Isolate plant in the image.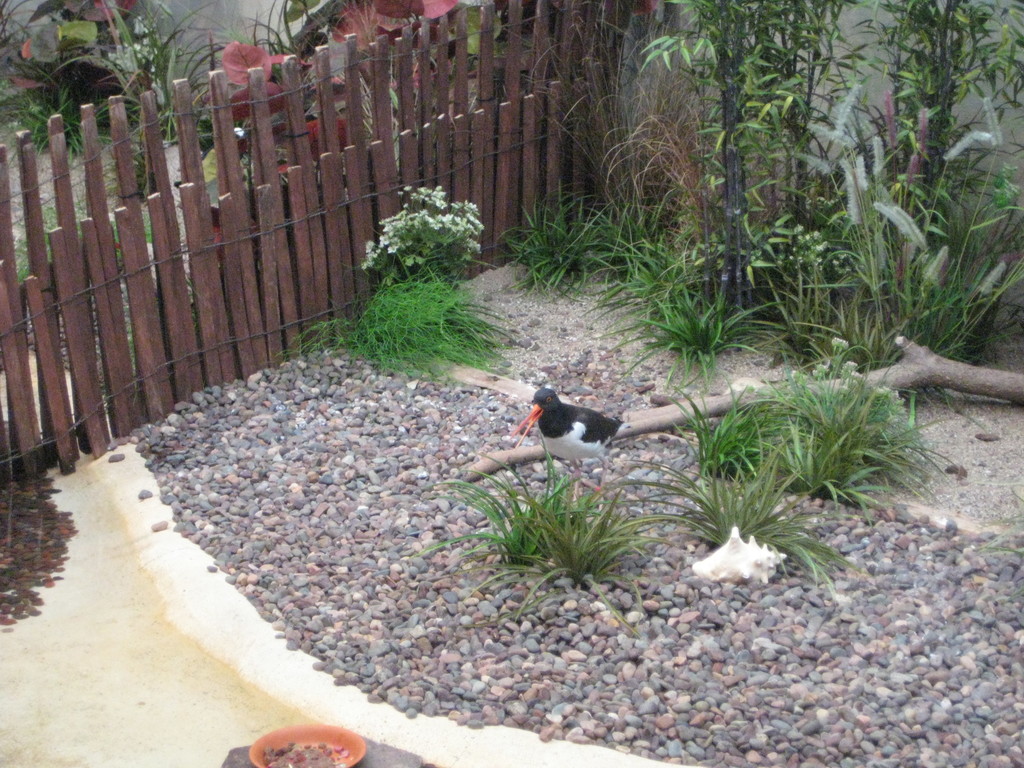
Isolated region: <box>594,312,982,584</box>.
